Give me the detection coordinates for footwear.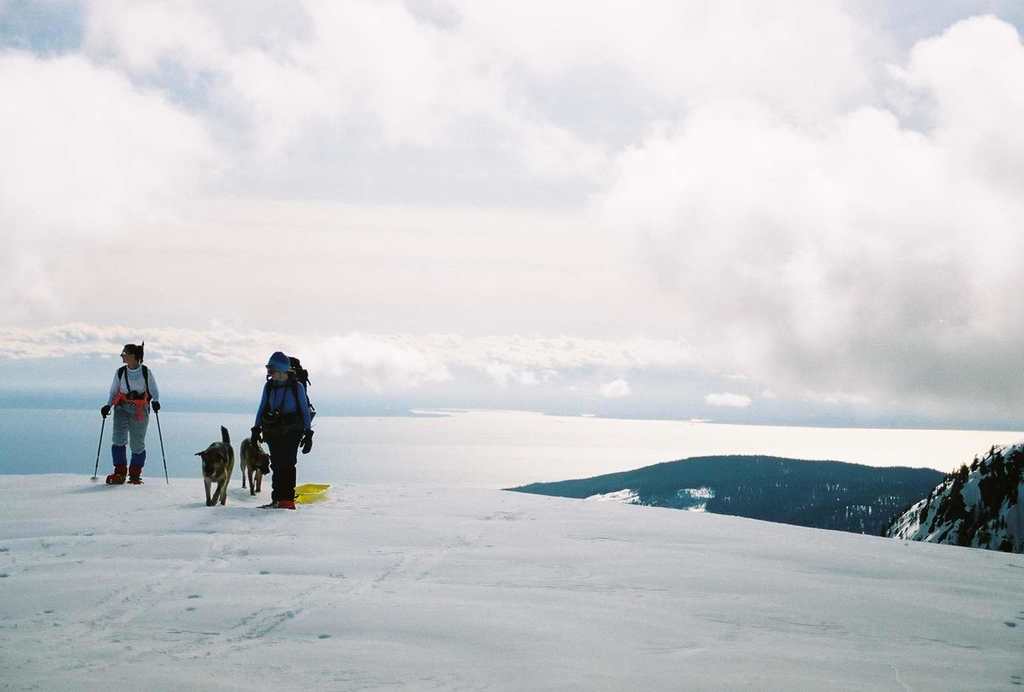
(264,496,304,510).
